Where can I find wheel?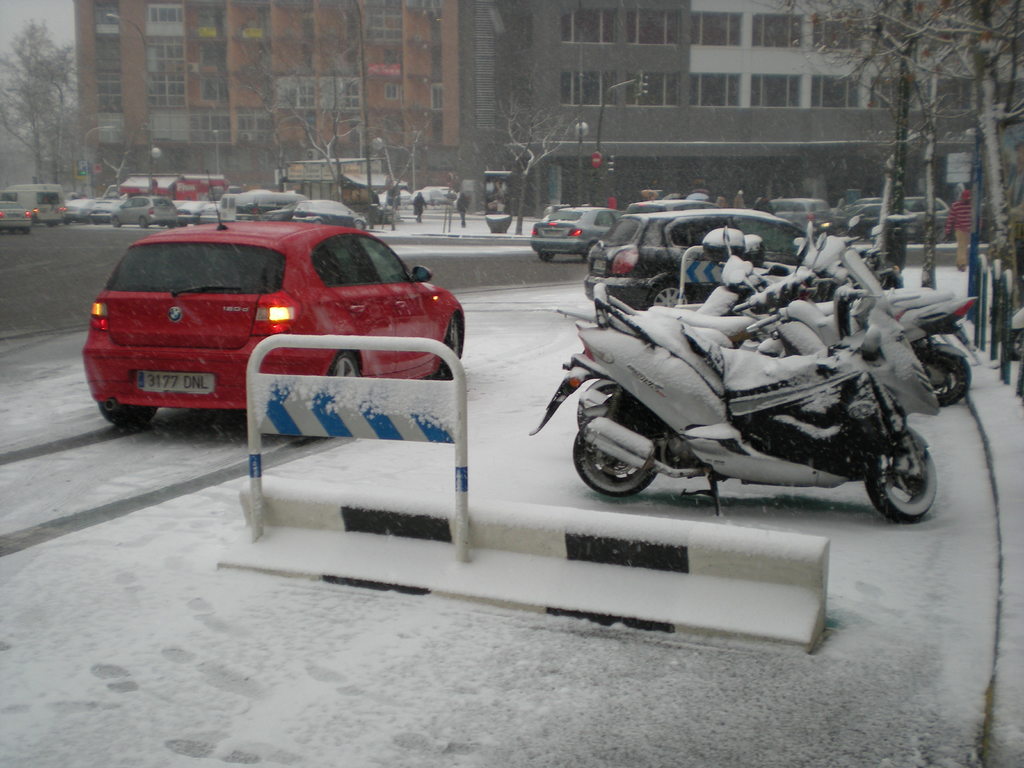
You can find it at select_region(431, 312, 460, 380).
